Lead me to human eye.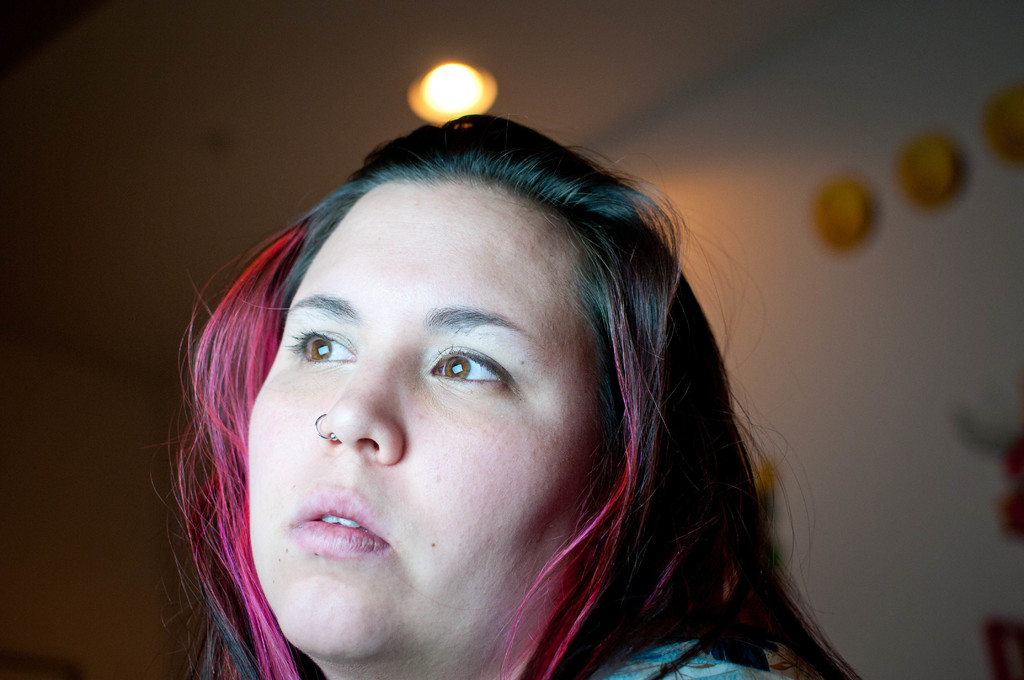
Lead to left=283, top=325, right=354, bottom=371.
